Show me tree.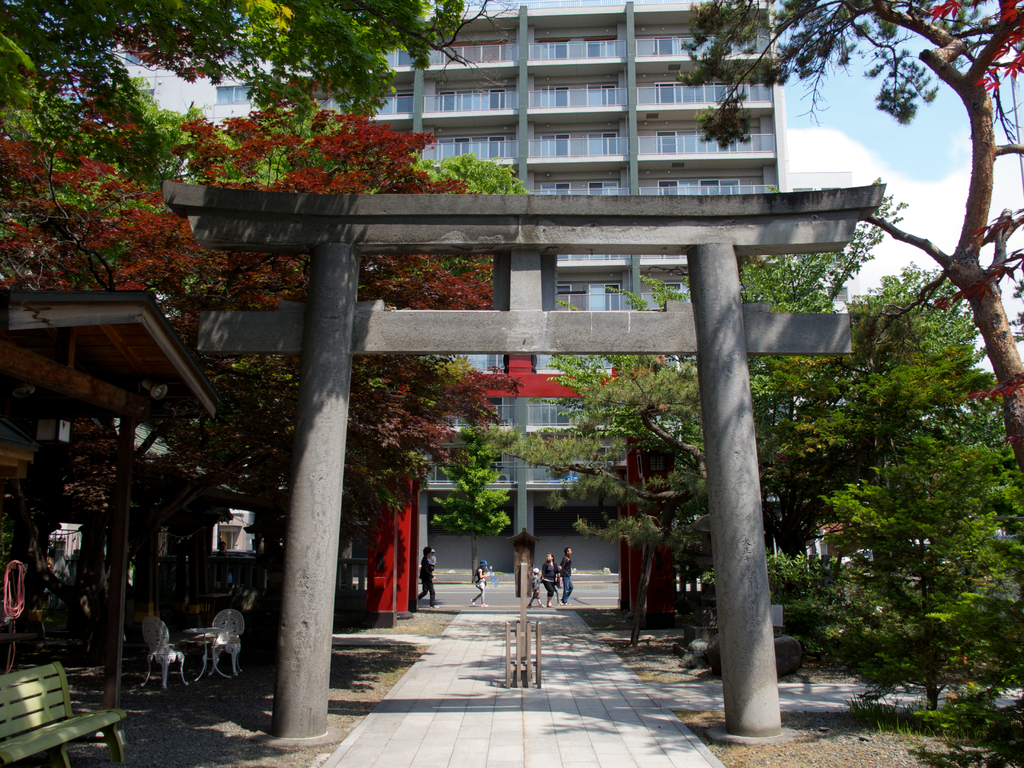
tree is here: 662, 0, 1023, 463.
